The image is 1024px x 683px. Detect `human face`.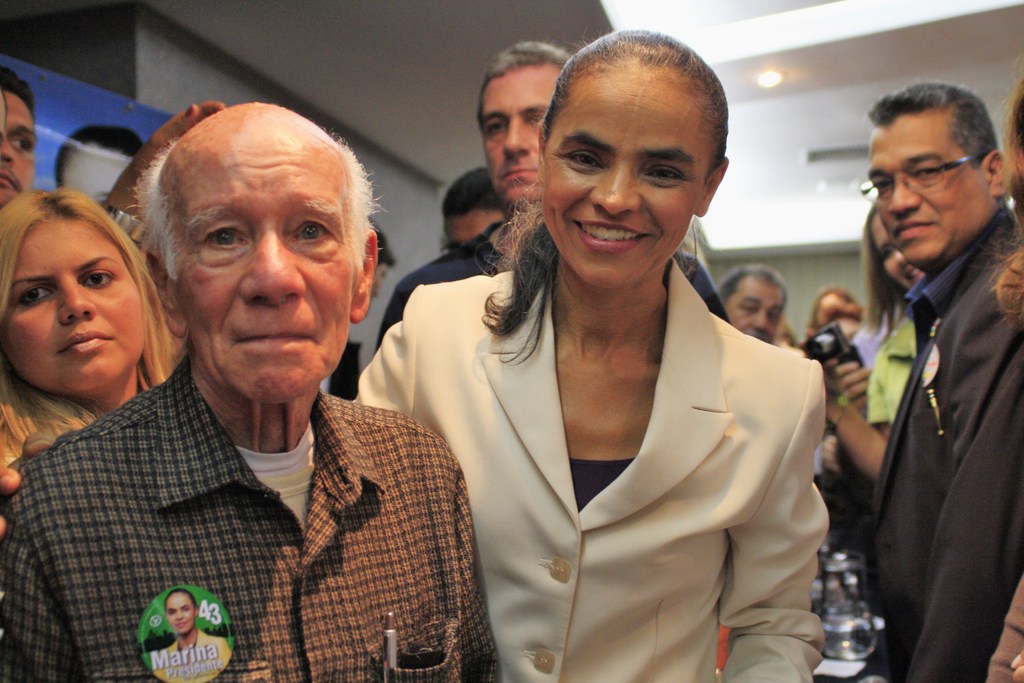
Detection: left=175, top=137, right=355, bottom=395.
